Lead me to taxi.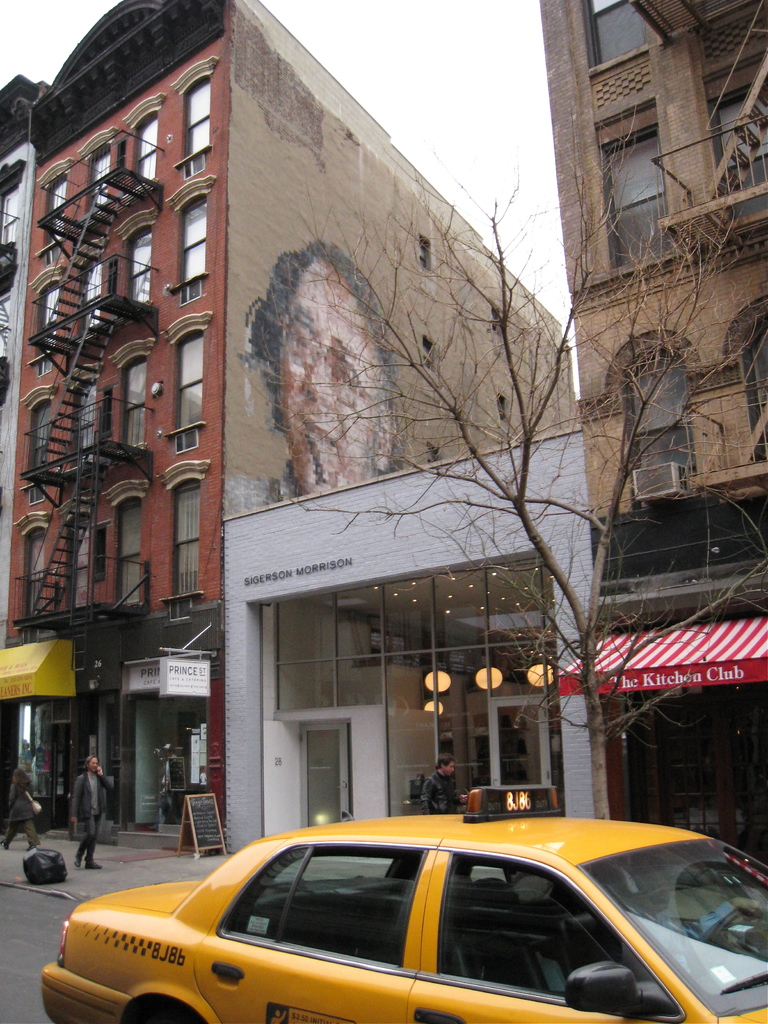
Lead to [40, 782, 767, 1023].
